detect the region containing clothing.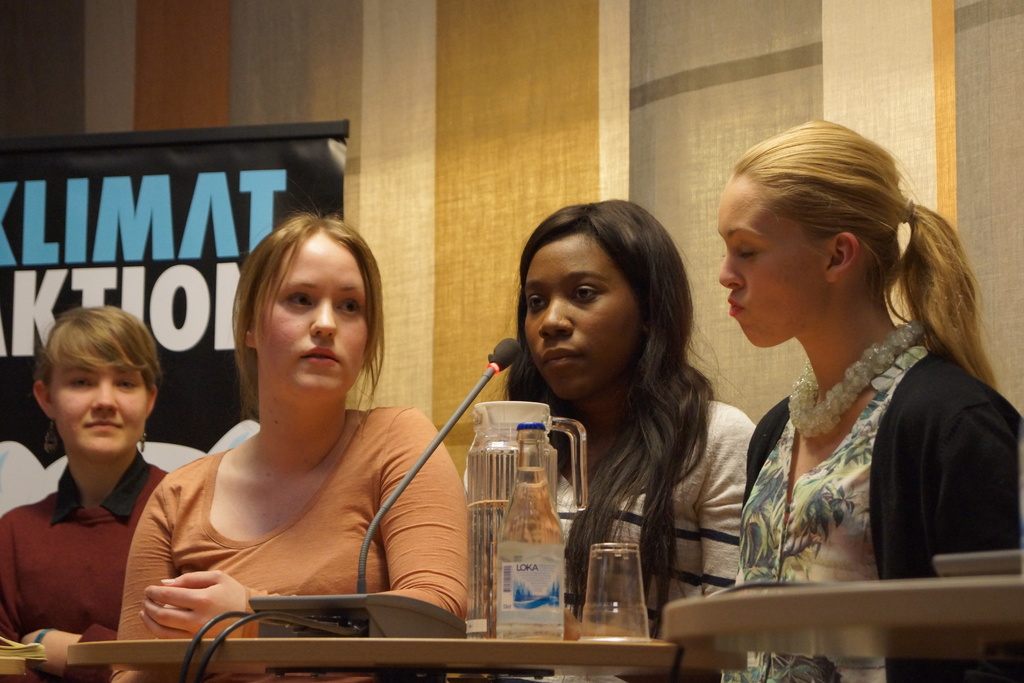
[715, 335, 1023, 682].
